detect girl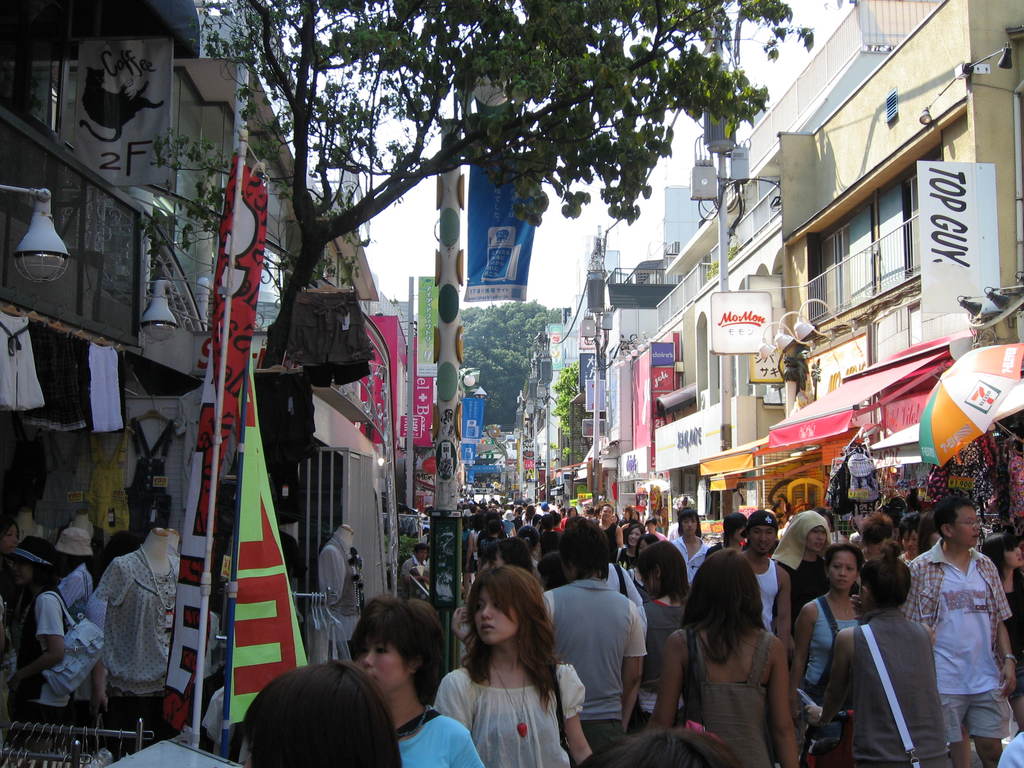
(left=789, top=540, right=860, bottom=706)
